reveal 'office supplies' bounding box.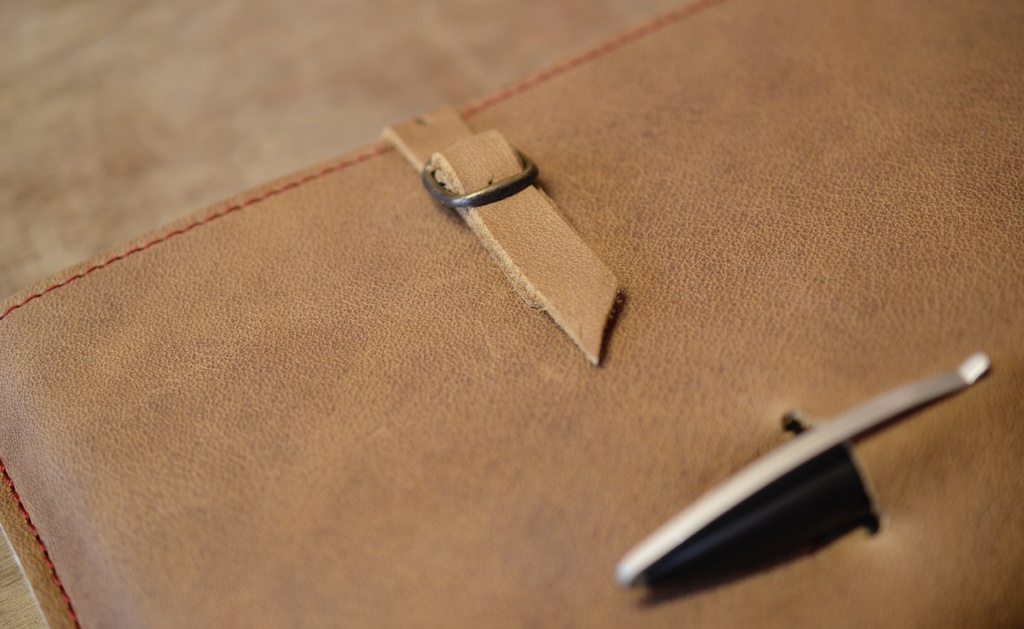
Revealed: rect(636, 388, 945, 614).
